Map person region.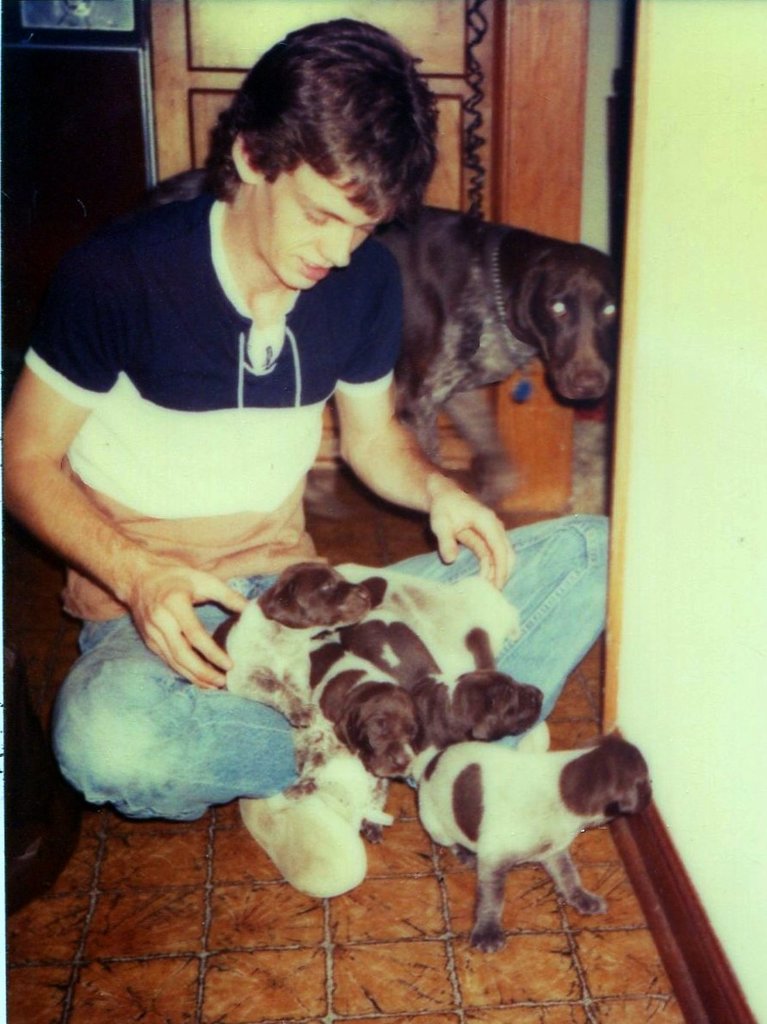
Mapped to {"left": 0, "top": 15, "right": 614, "bottom": 907}.
